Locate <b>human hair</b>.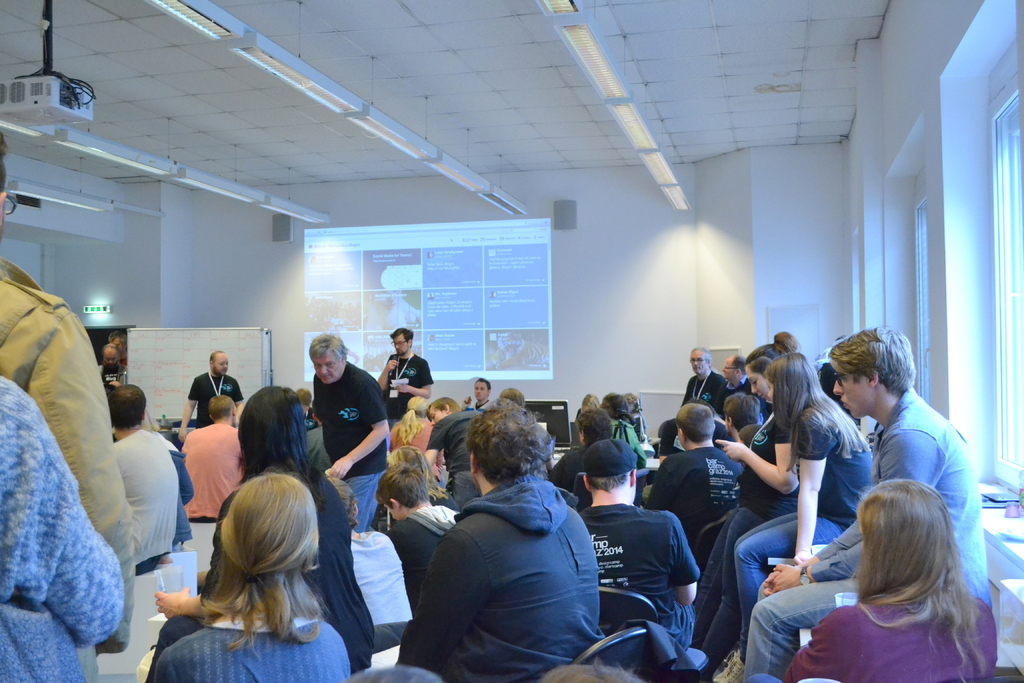
Bounding box: bbox=[211, 349, 226, 367].
